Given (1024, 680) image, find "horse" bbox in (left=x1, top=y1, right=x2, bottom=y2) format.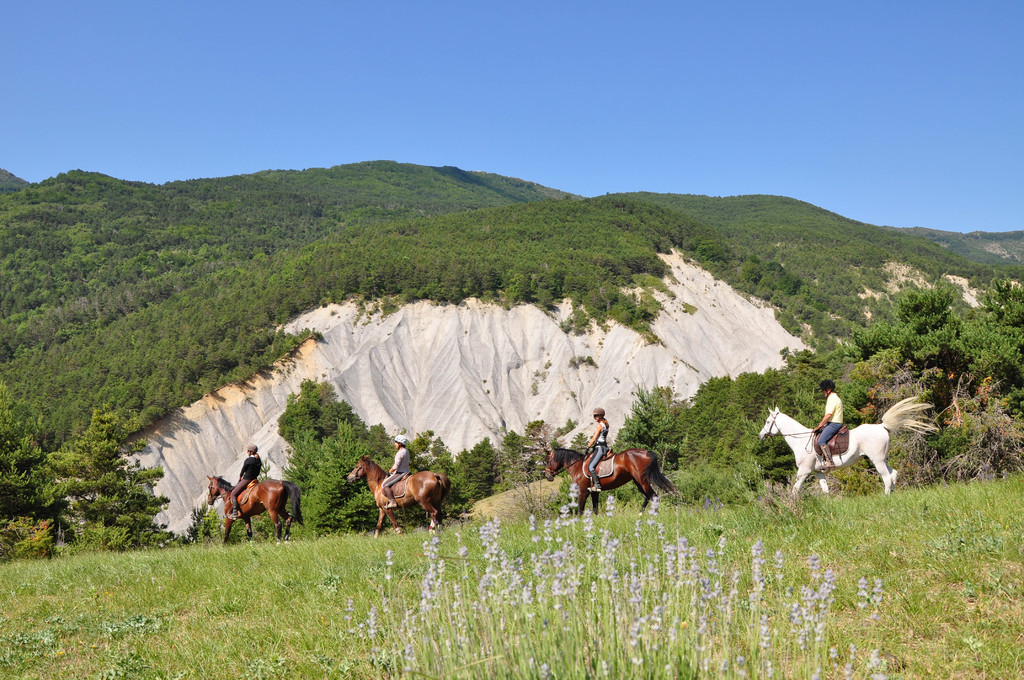
(left=347, top=450, right=452, bottom=537).
